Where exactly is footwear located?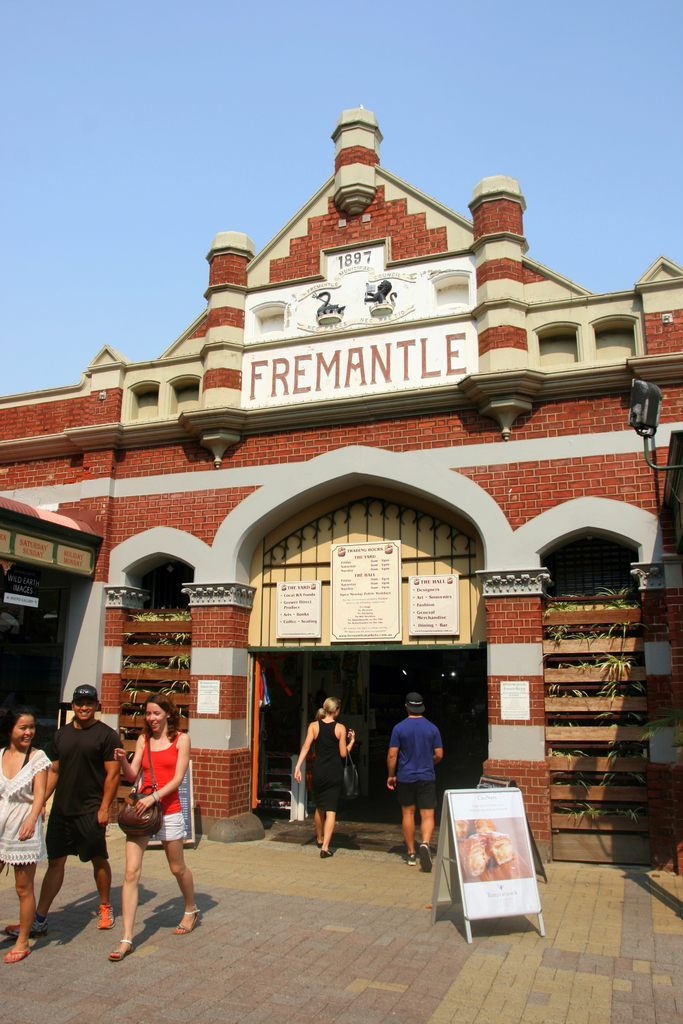
Its bounding box is select_region(29, 914, 50, 935).
